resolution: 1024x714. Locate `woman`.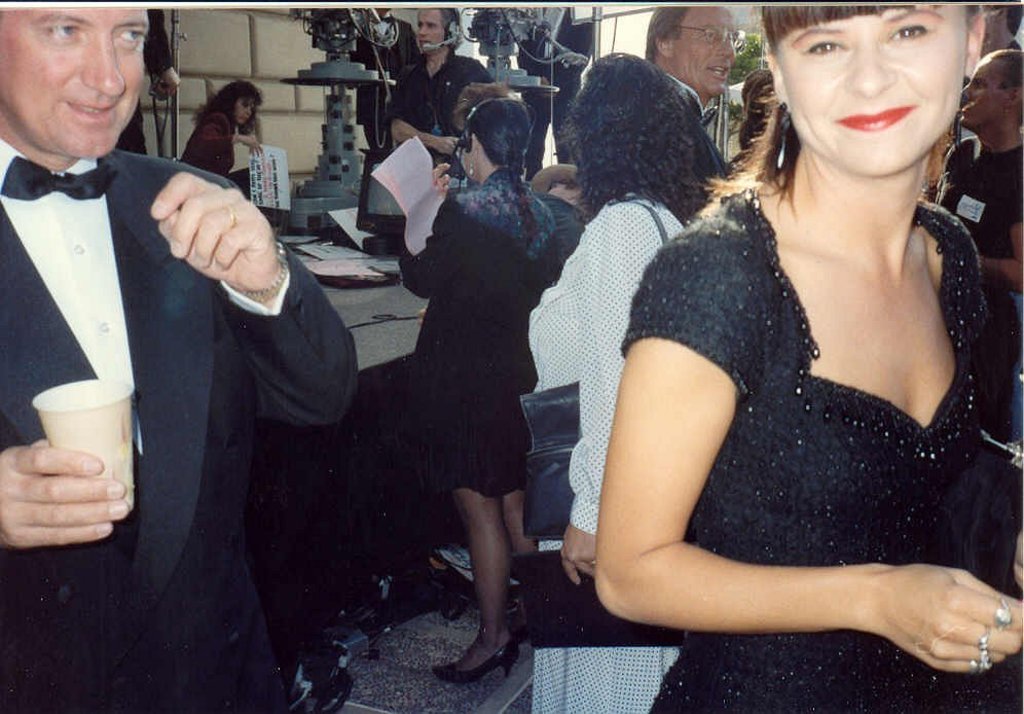
(179,80,284,235).
